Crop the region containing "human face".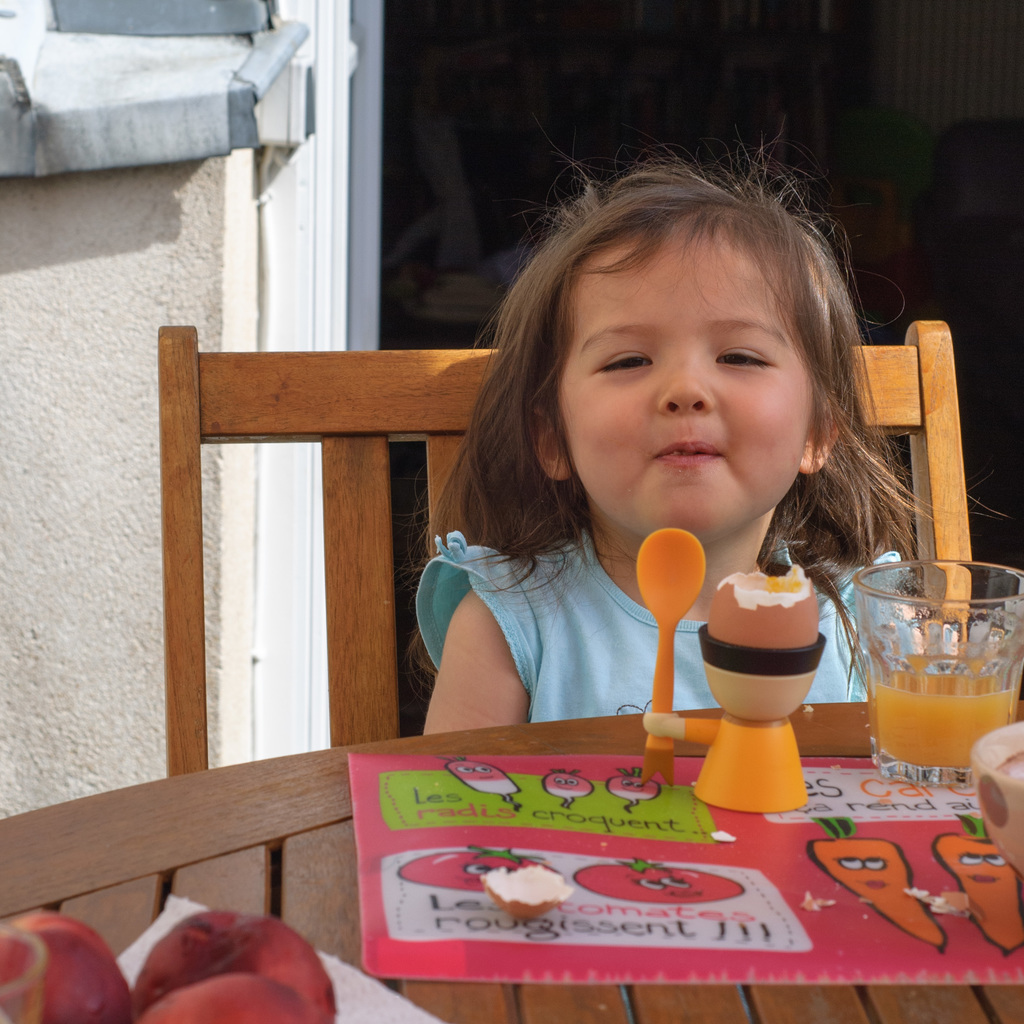
Crop region: (547,211,810,559).
